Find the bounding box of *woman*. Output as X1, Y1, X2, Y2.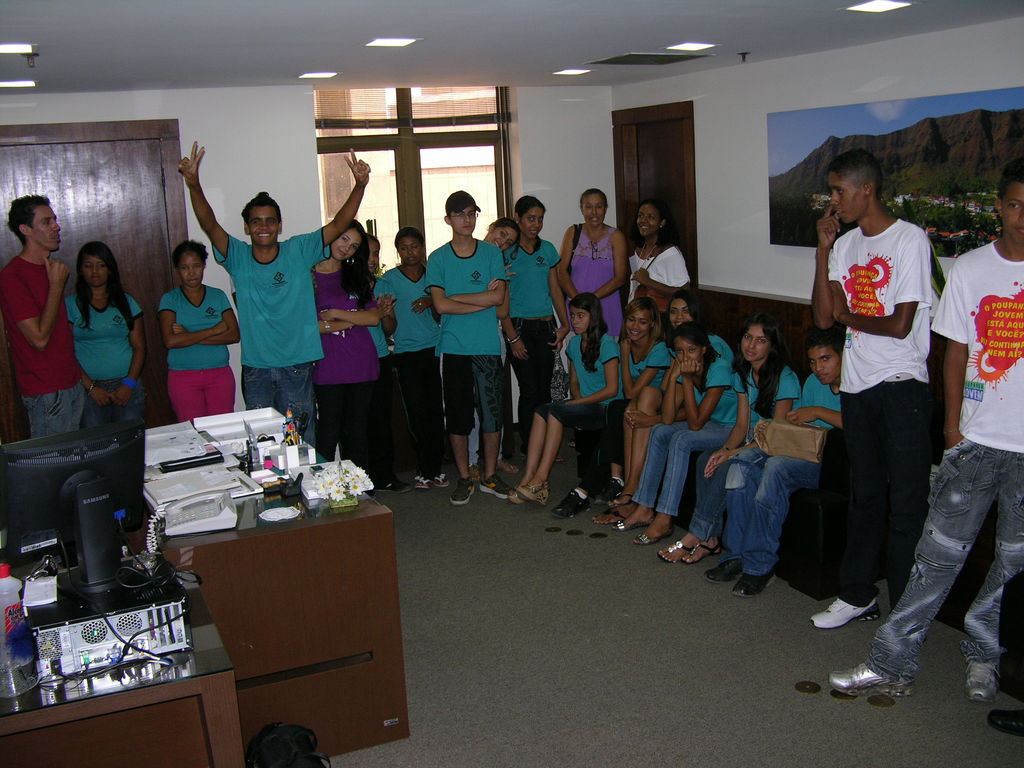
369, 236, 410, 493.
